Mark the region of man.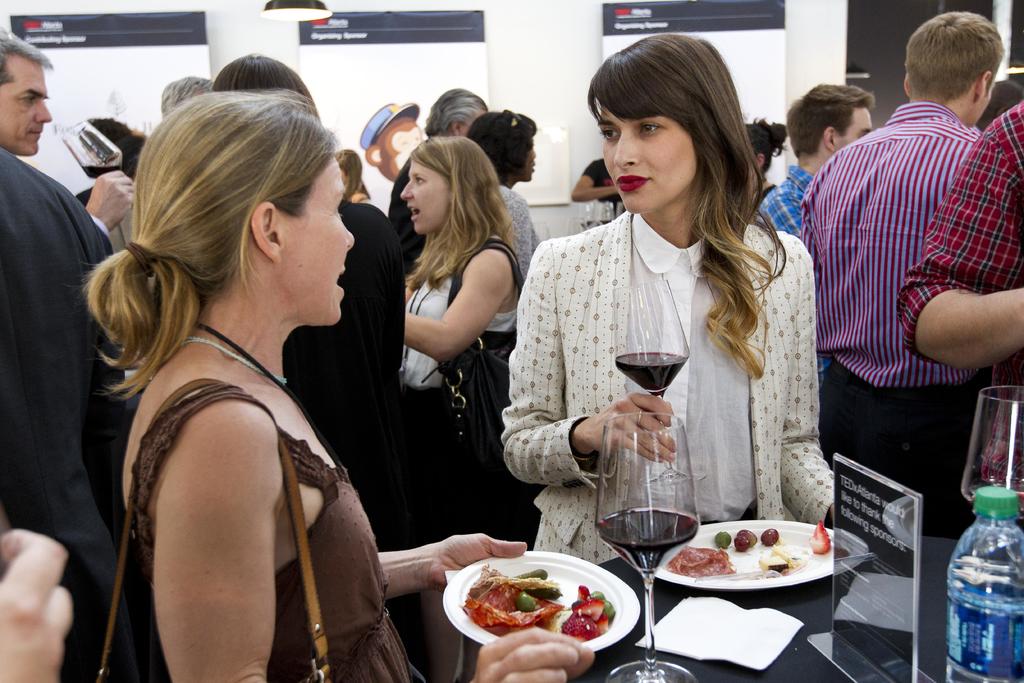
Region: <box>750,82,874,240</box>.
